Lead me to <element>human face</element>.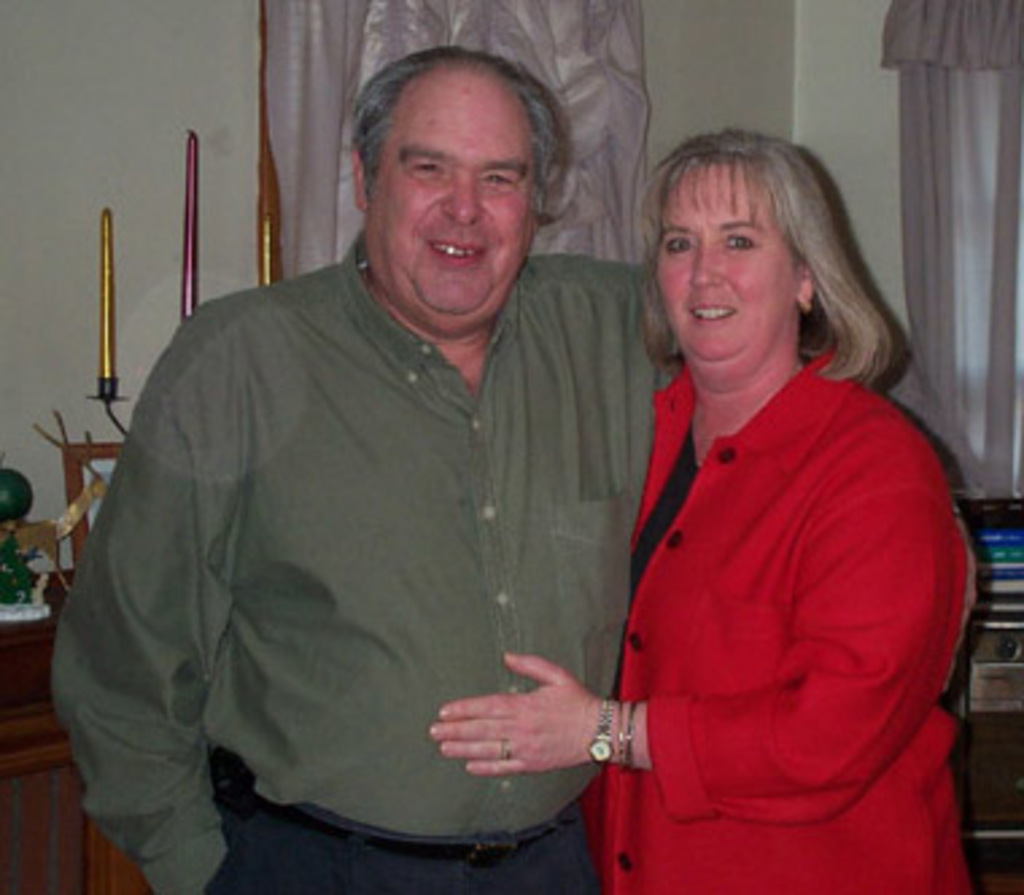
Lead to 366 111 534 307.
